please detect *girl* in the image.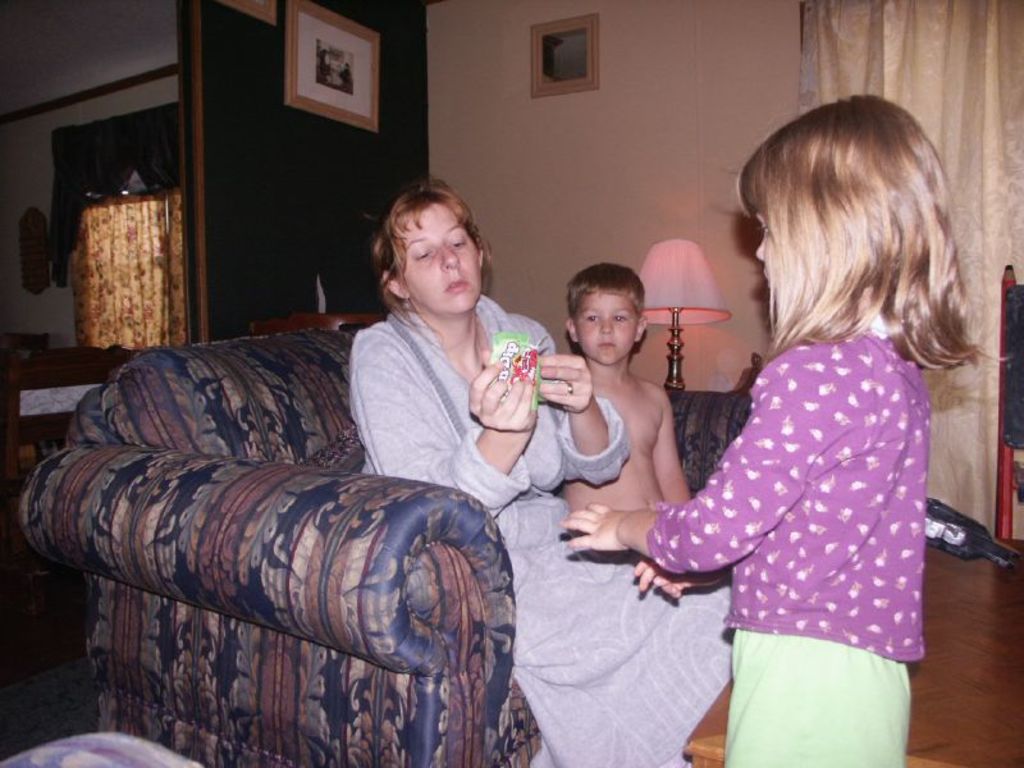
557,93,1010,767.
